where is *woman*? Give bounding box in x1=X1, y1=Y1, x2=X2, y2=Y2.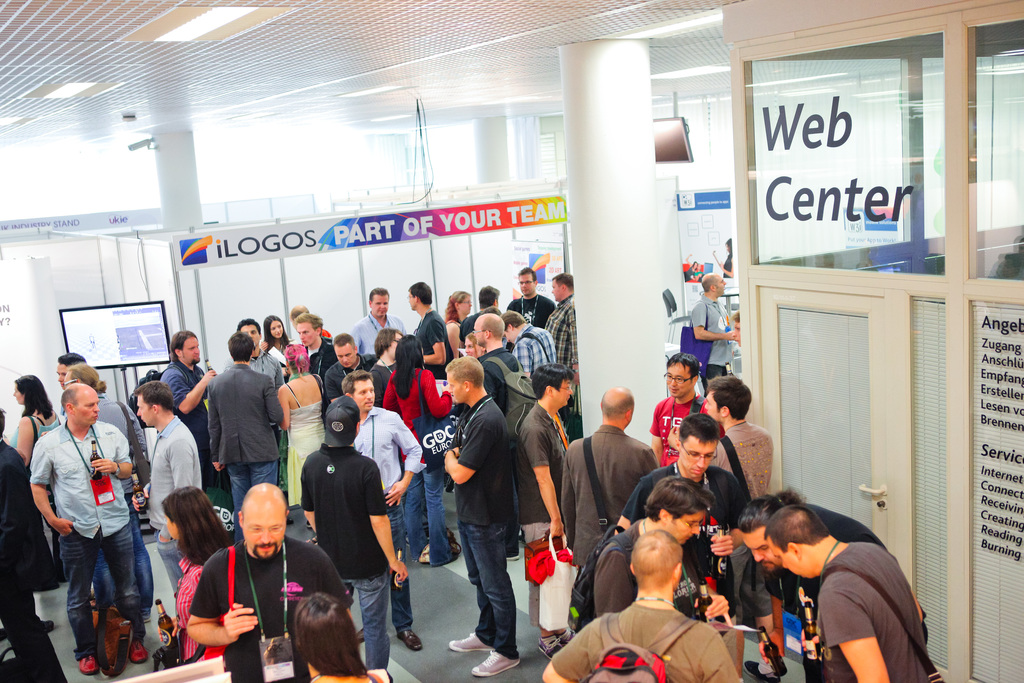
x1=375, y1=336, x2=460, y2=562.
